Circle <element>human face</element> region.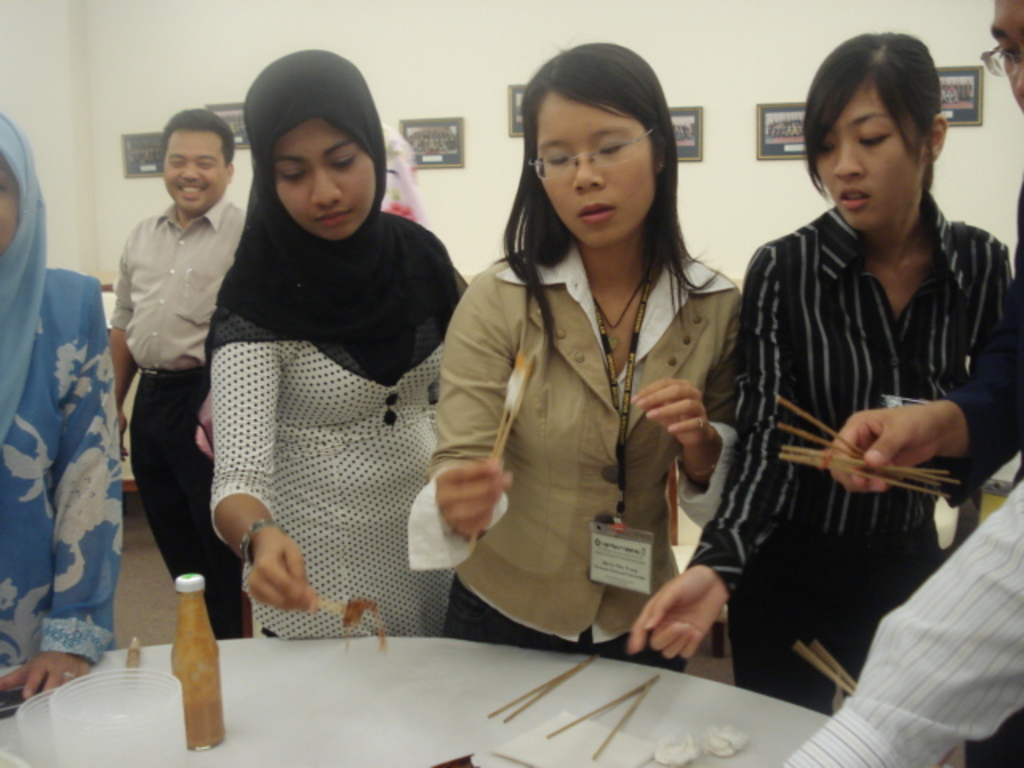
Region: bbox(814, 86, 920, 226).
